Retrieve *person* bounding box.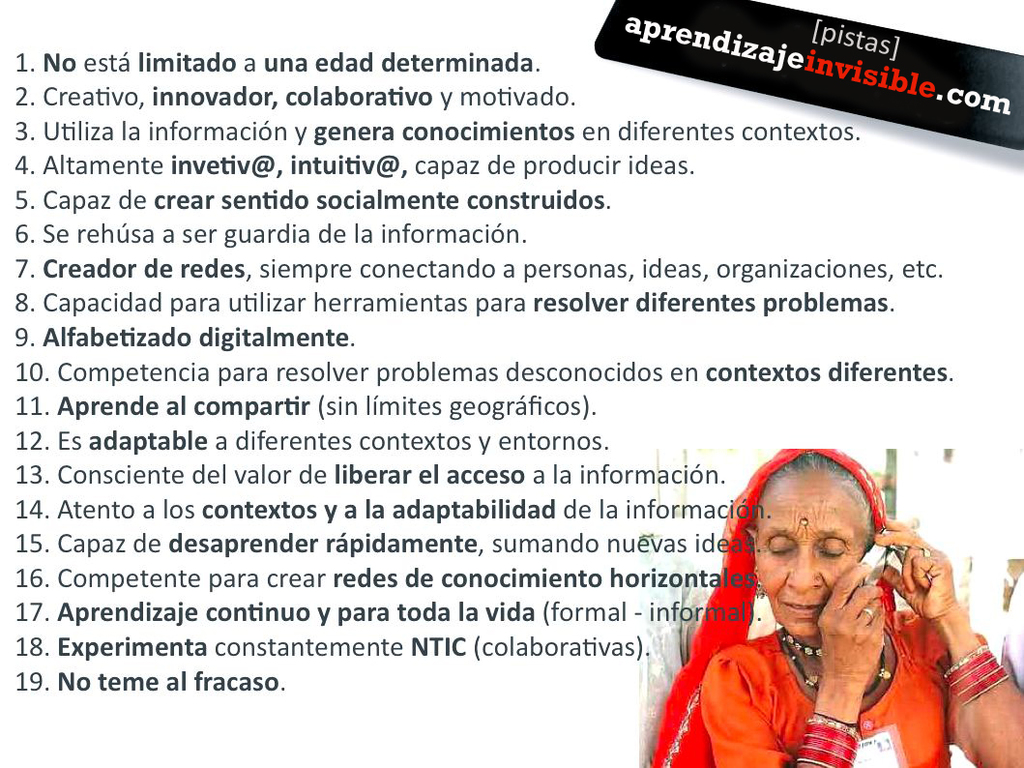
Bounding box: 645:444:1023:767.
